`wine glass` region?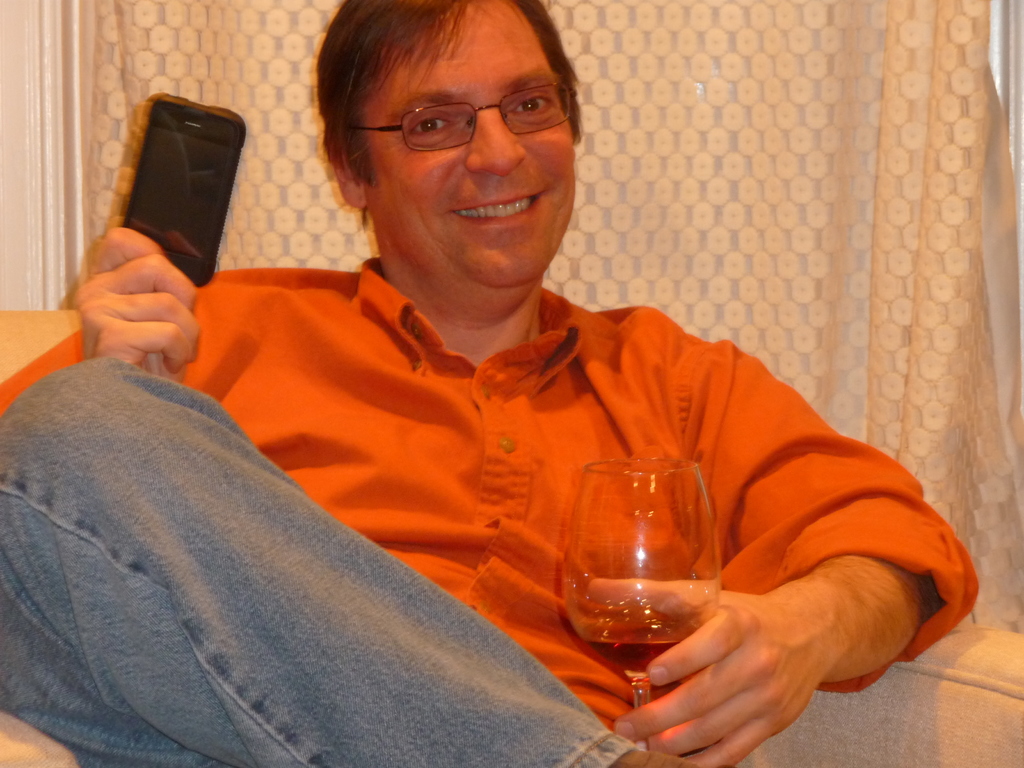
BBox(561, 458, 714, 749)
